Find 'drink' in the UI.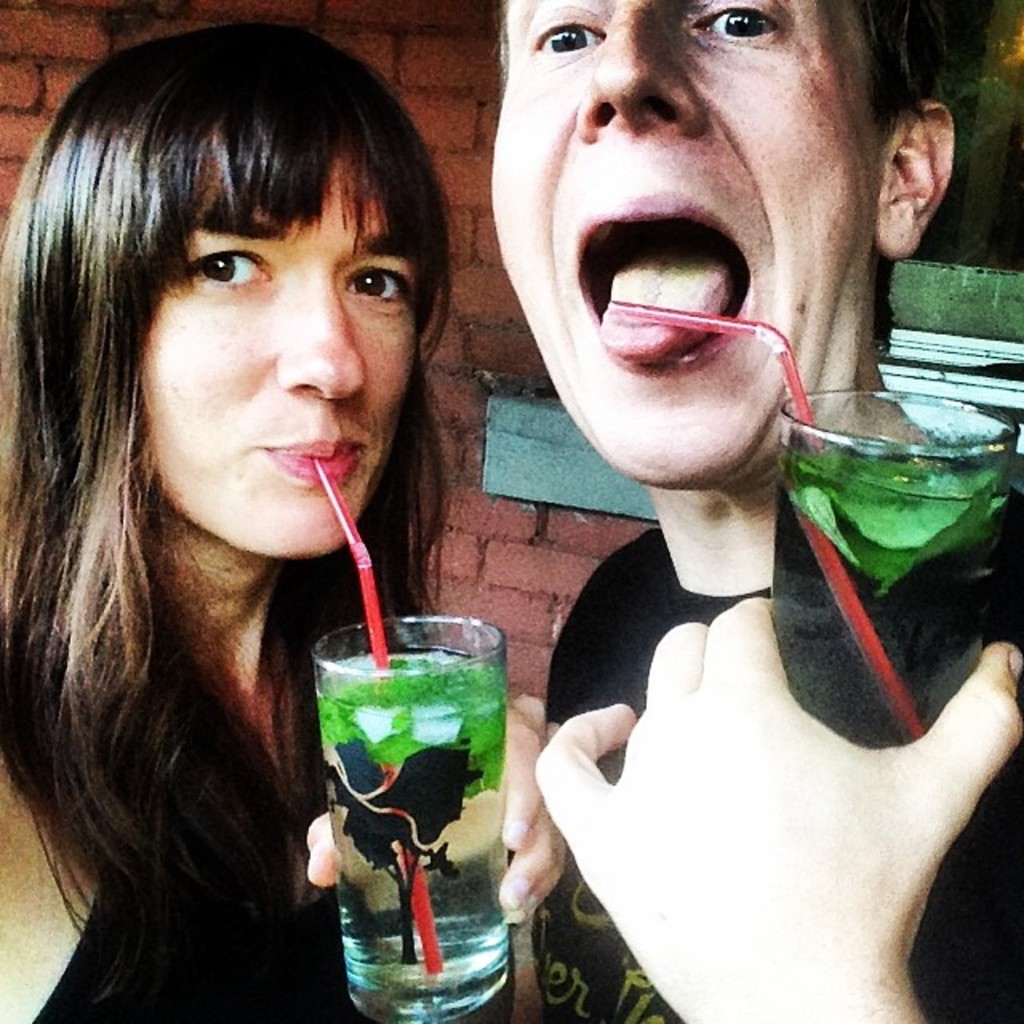
UI element at [323,579,520,1010].
